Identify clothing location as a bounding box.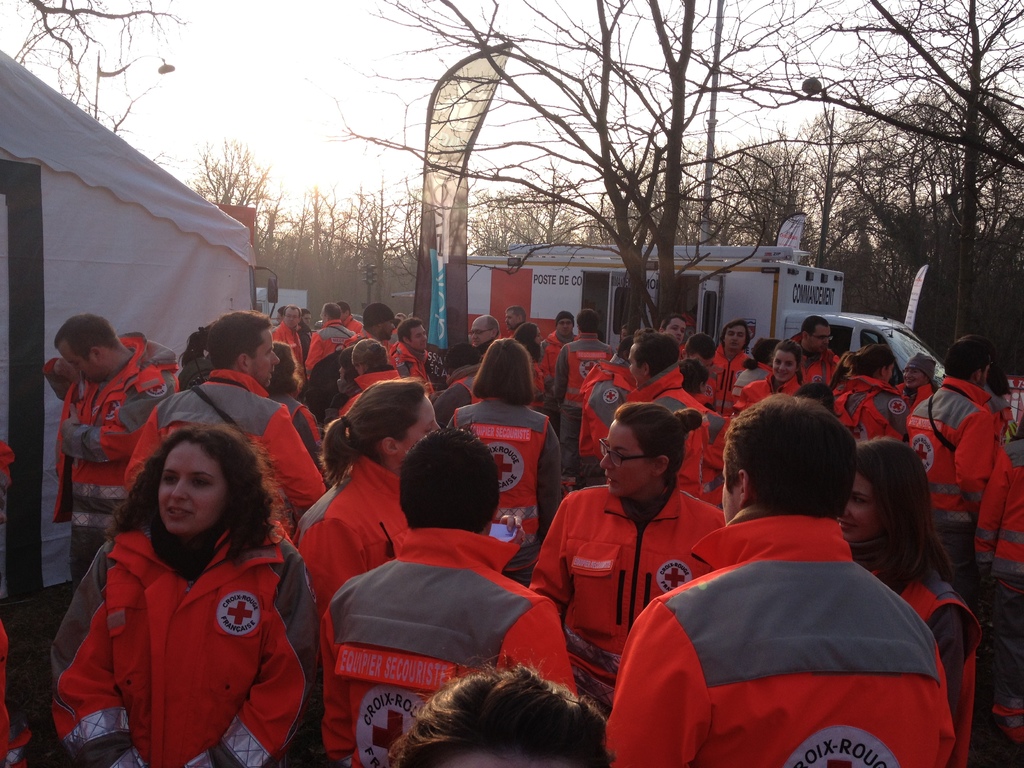
pyautogui.locateOnScreen(51, 522, 326, 767).
